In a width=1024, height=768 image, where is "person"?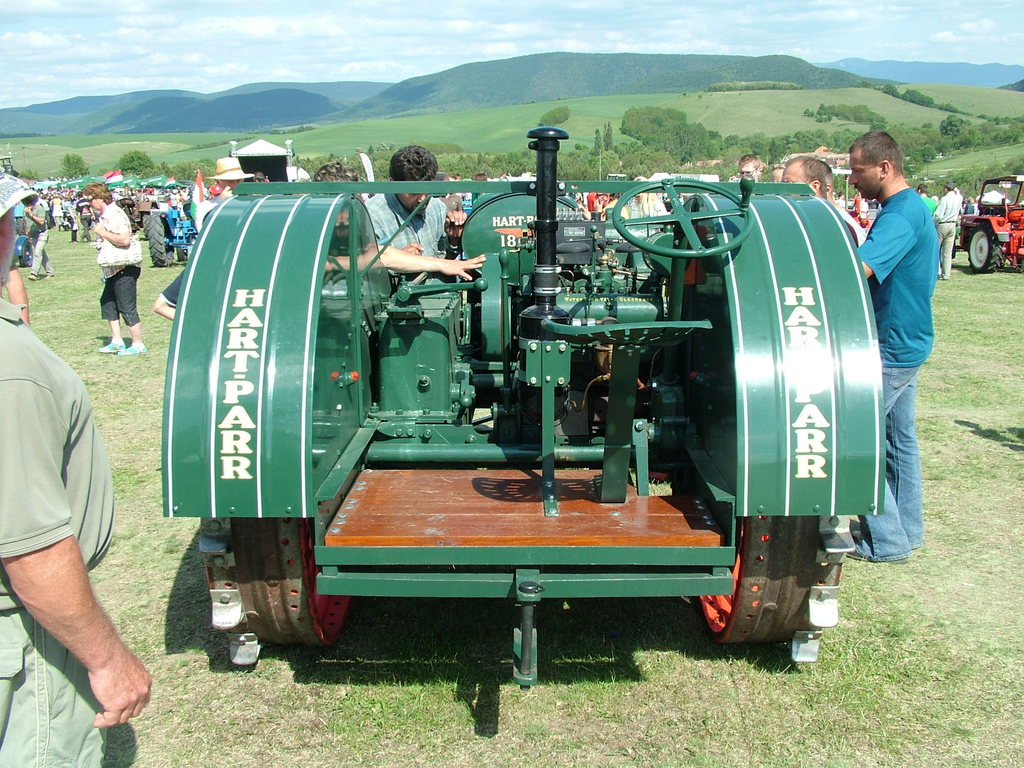
[x1=74, y1=182, x2=131, y2=360].
